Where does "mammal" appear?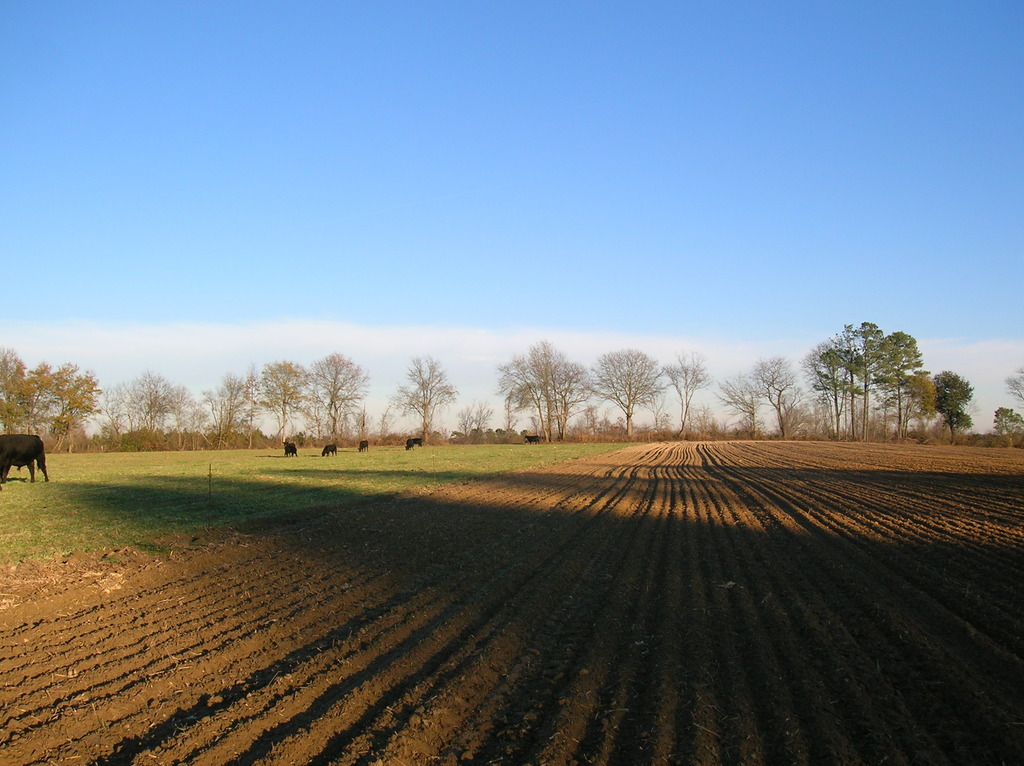
Appears at [522, 433, 543, 447].
